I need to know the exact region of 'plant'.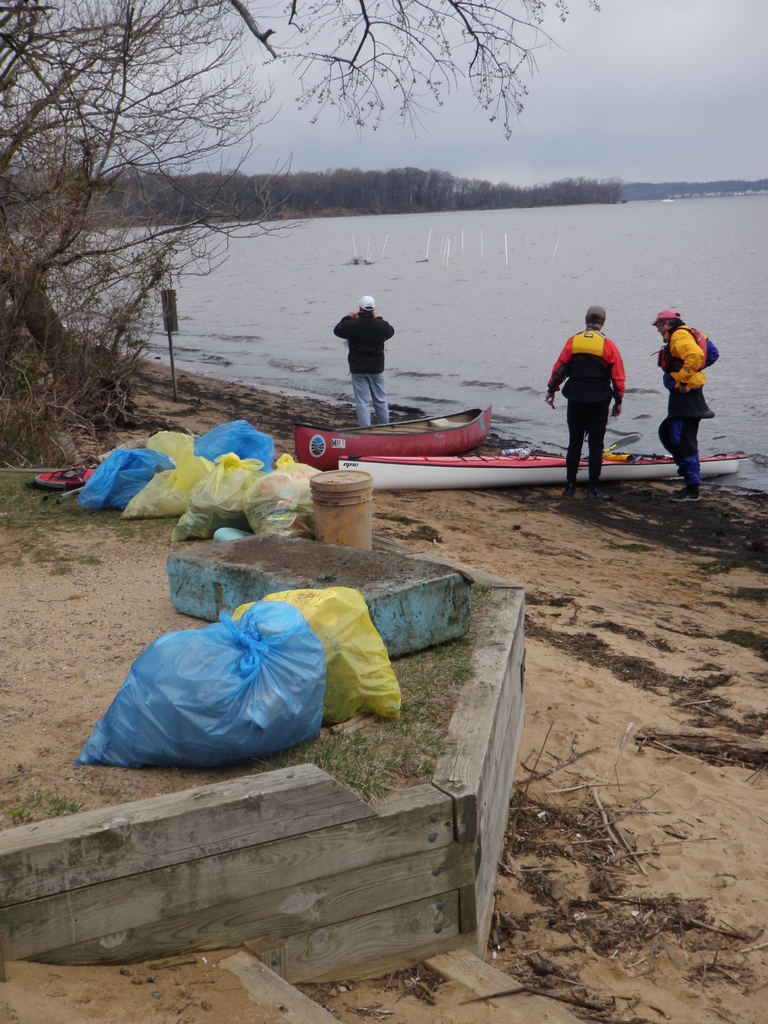
Region: 471,584,493,619.
